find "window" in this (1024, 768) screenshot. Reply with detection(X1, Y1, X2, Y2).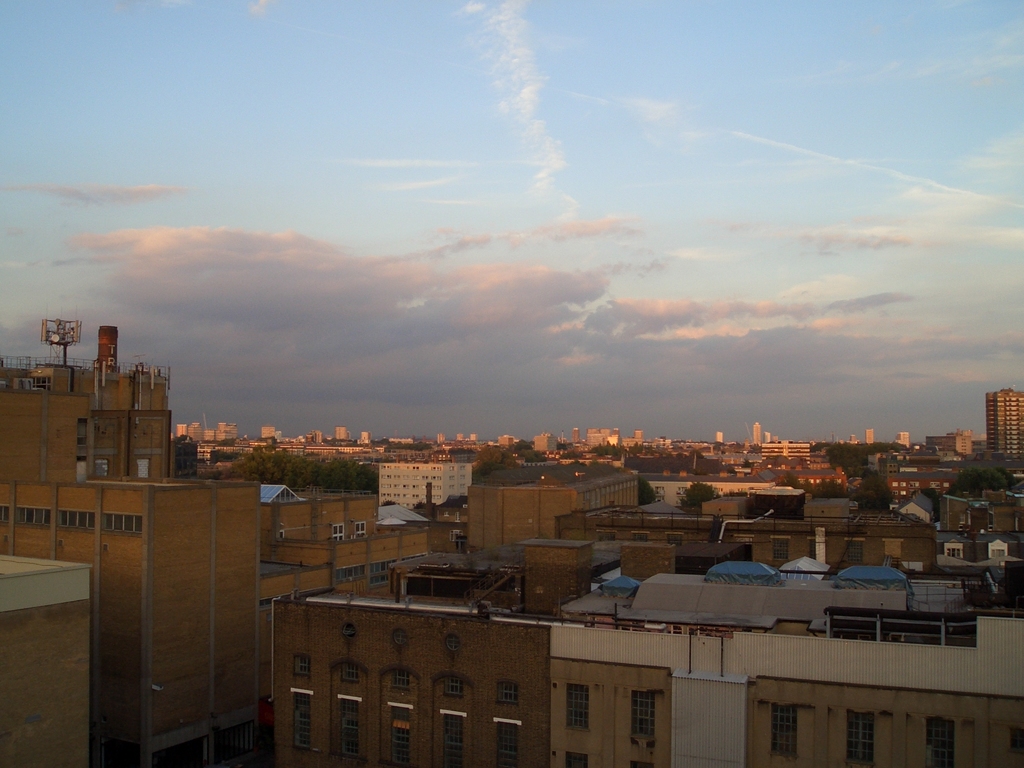
detection(495, 721, 511, 765).
